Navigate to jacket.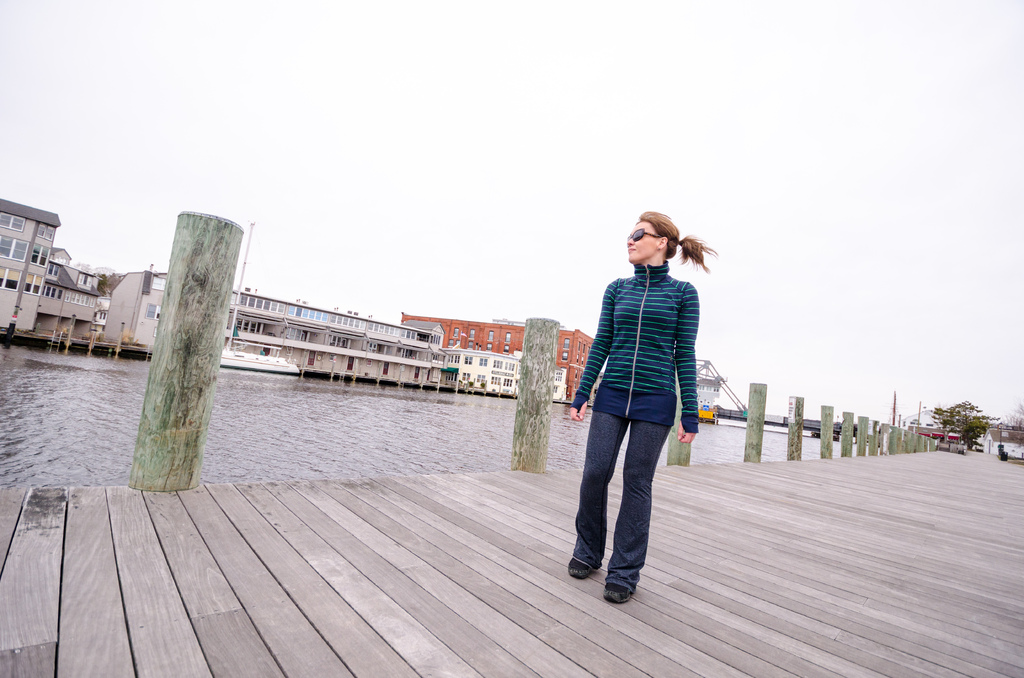
Navigation target: 575,261,700,430.
